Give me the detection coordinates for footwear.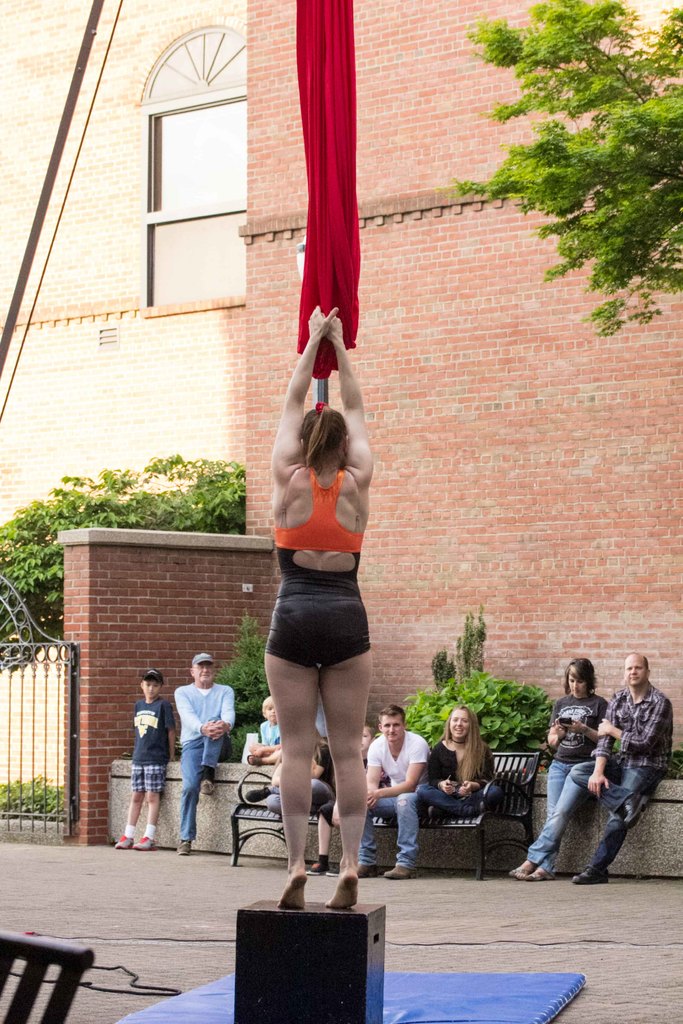
(x1=383, y1=865, x2=415, y2=879).
